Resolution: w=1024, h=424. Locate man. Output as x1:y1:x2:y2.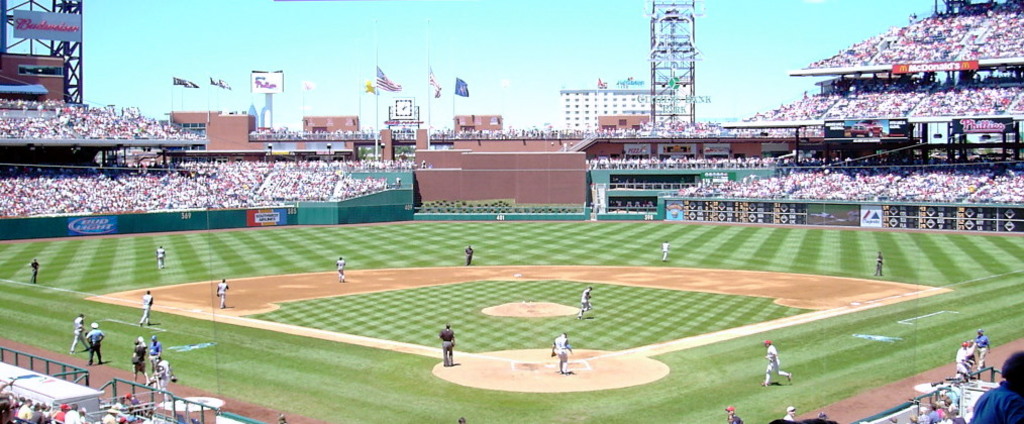
548:329:572:372.
